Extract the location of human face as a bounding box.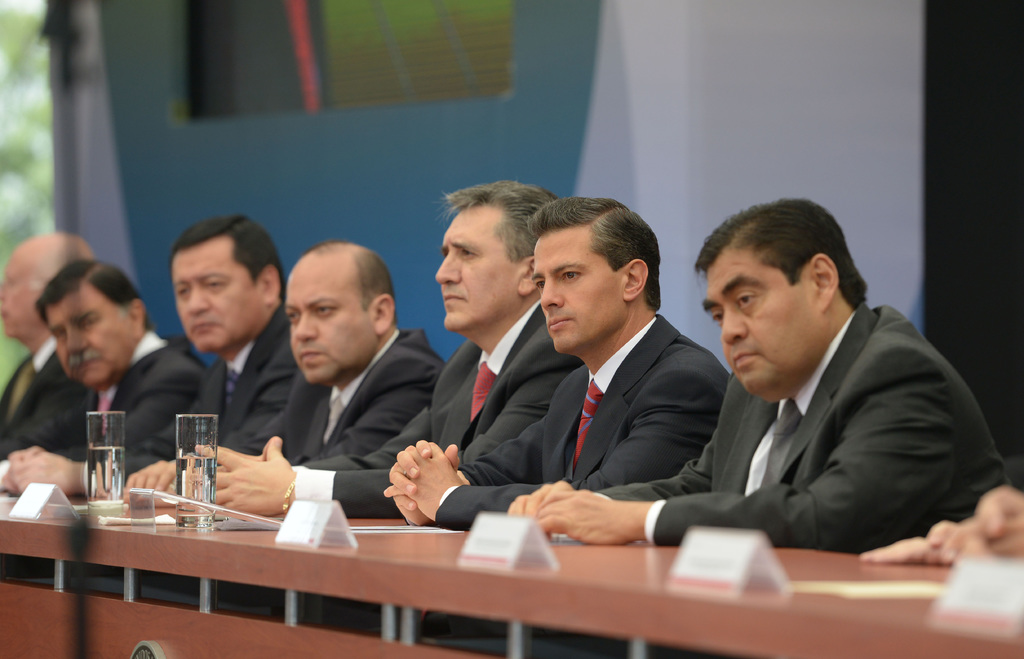
box=[285, 260, 379, 382].
